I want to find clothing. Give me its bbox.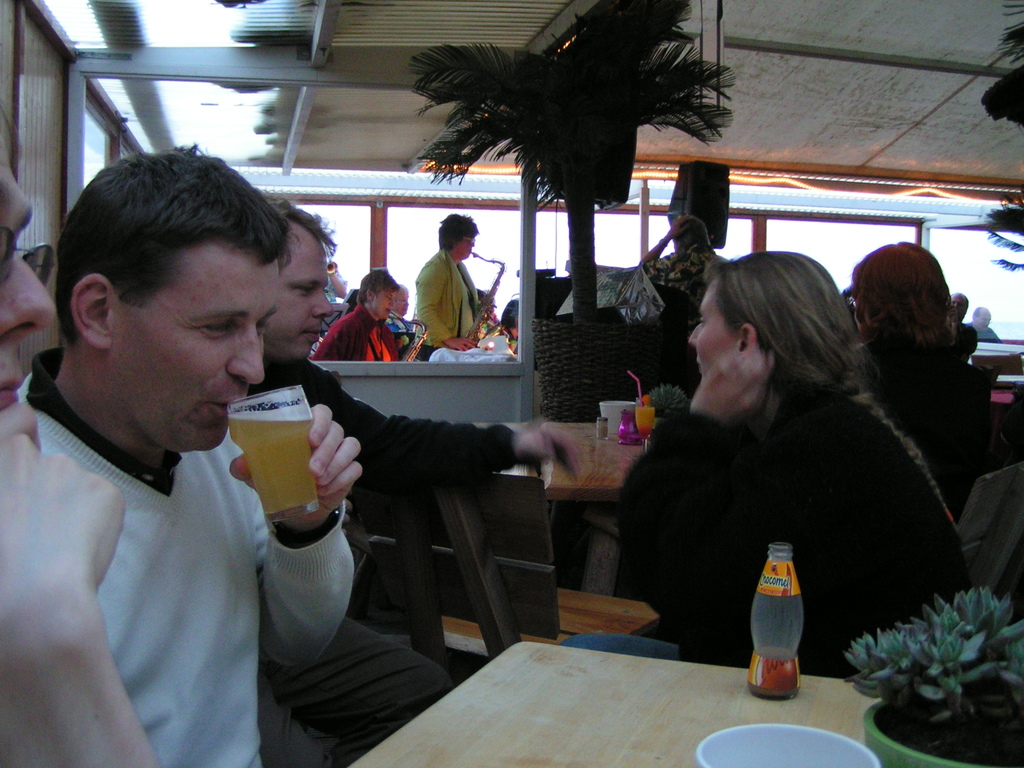
bbox=[236, 341, 529, 755].
